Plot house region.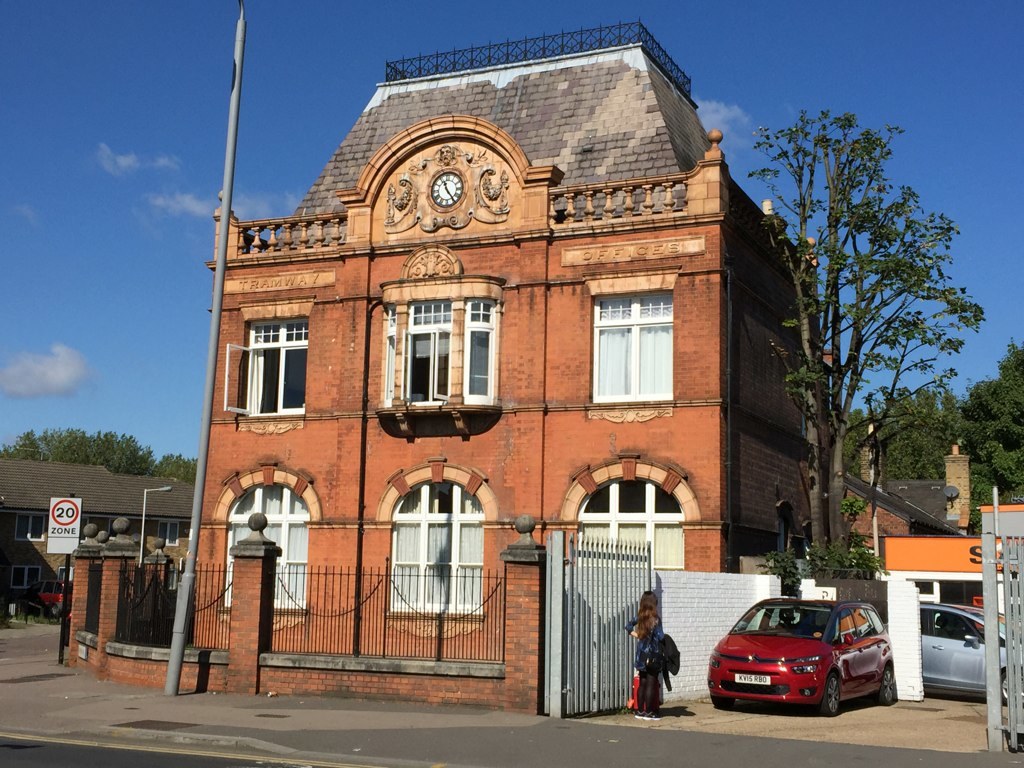
Plotted at <box>847,443,975,554</box>.
